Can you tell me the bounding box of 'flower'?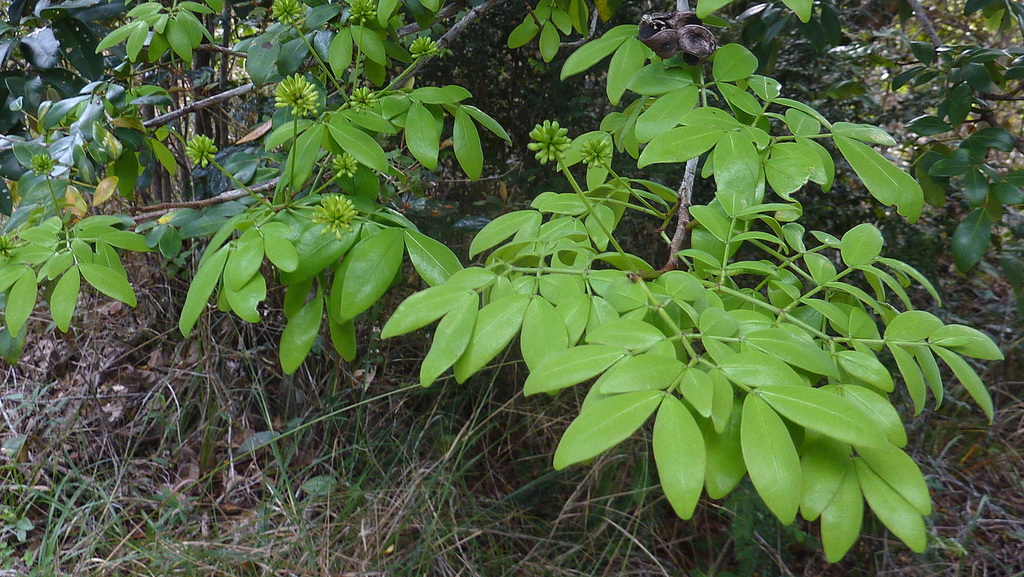
[0,237,19,266].
